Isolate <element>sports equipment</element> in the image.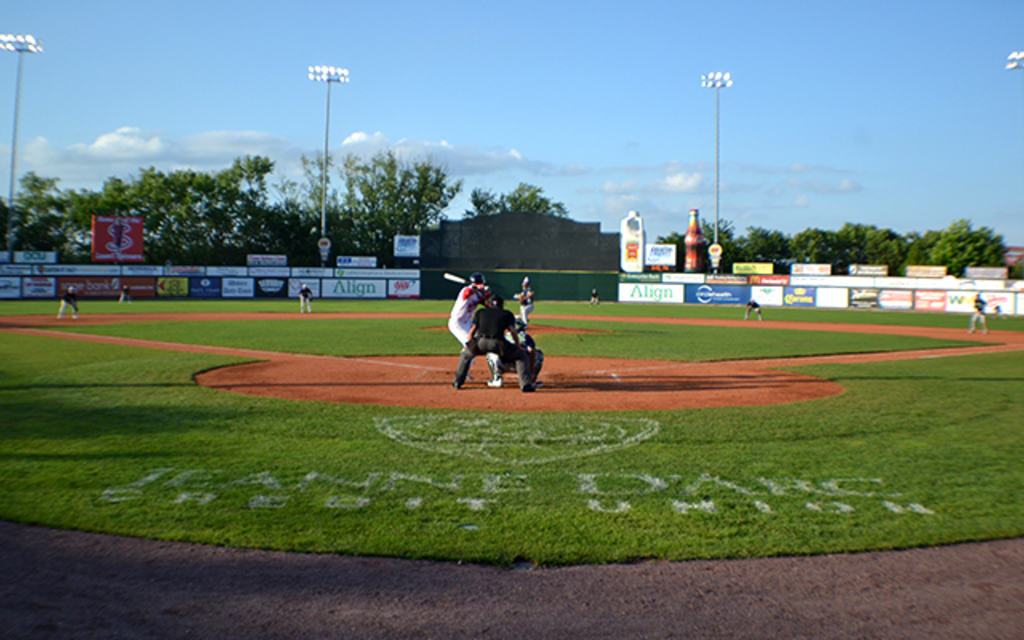
Isolated region: {"x1": 442, "y1": 274, "x2": 469, "y2": 283}.
